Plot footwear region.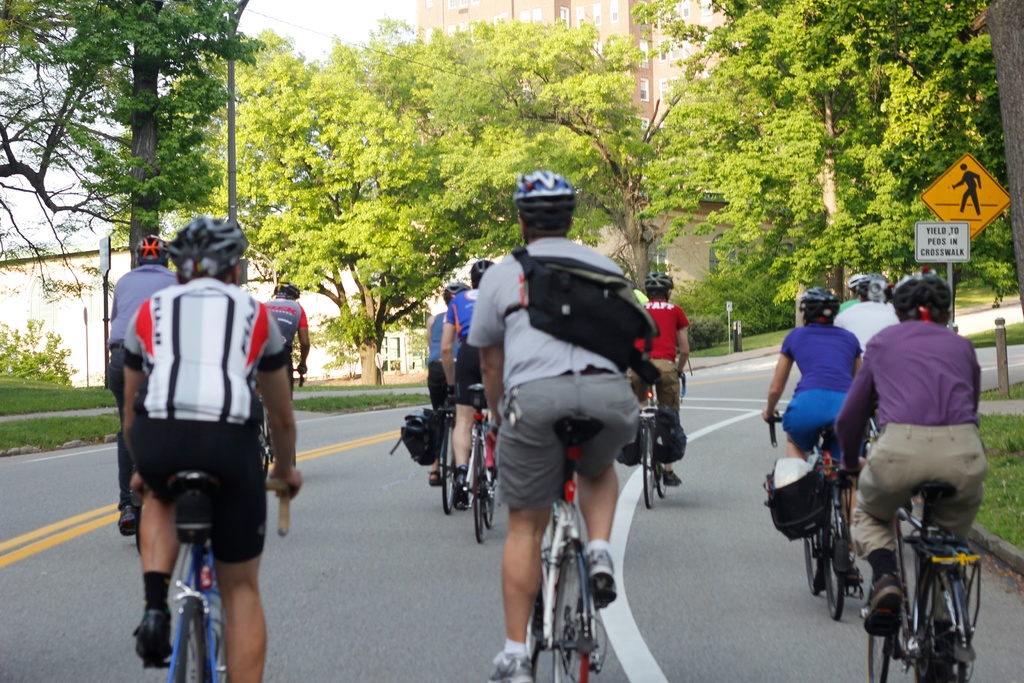
Plotted at x1=657, y1=465, x2=681, y2=486.
